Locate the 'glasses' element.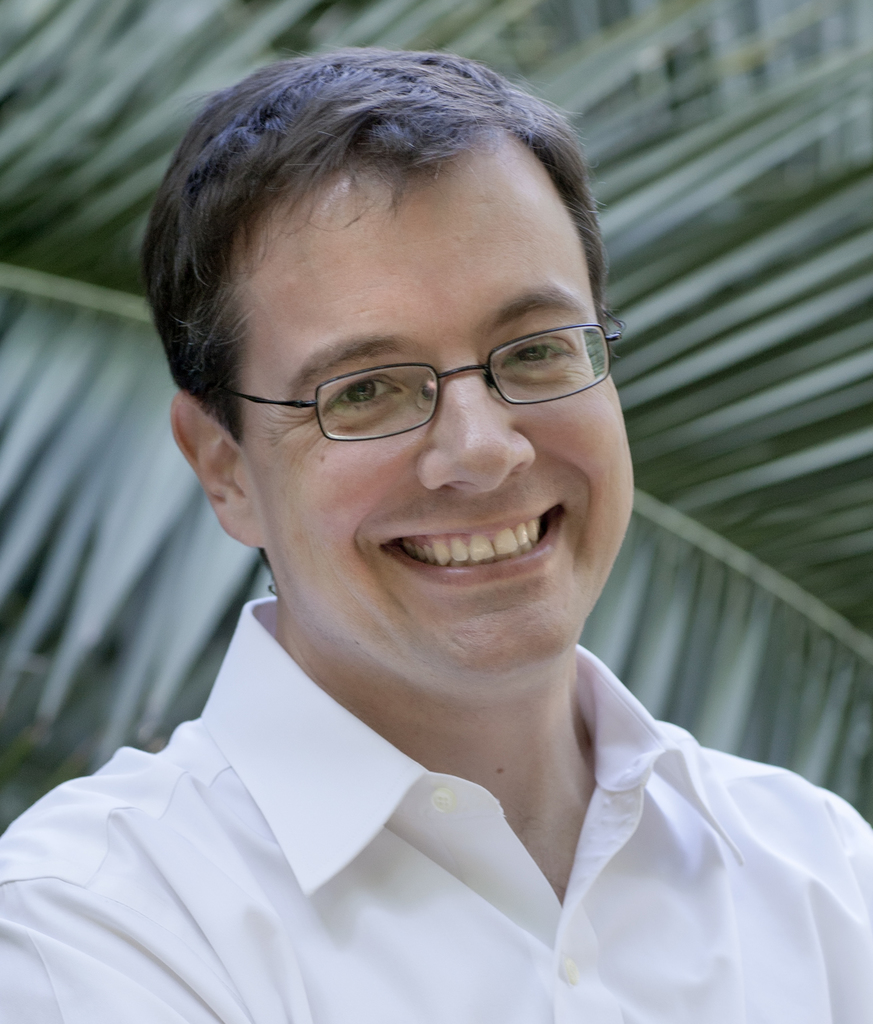
Element bbox: bbox=(216, 305, 608, 438).
